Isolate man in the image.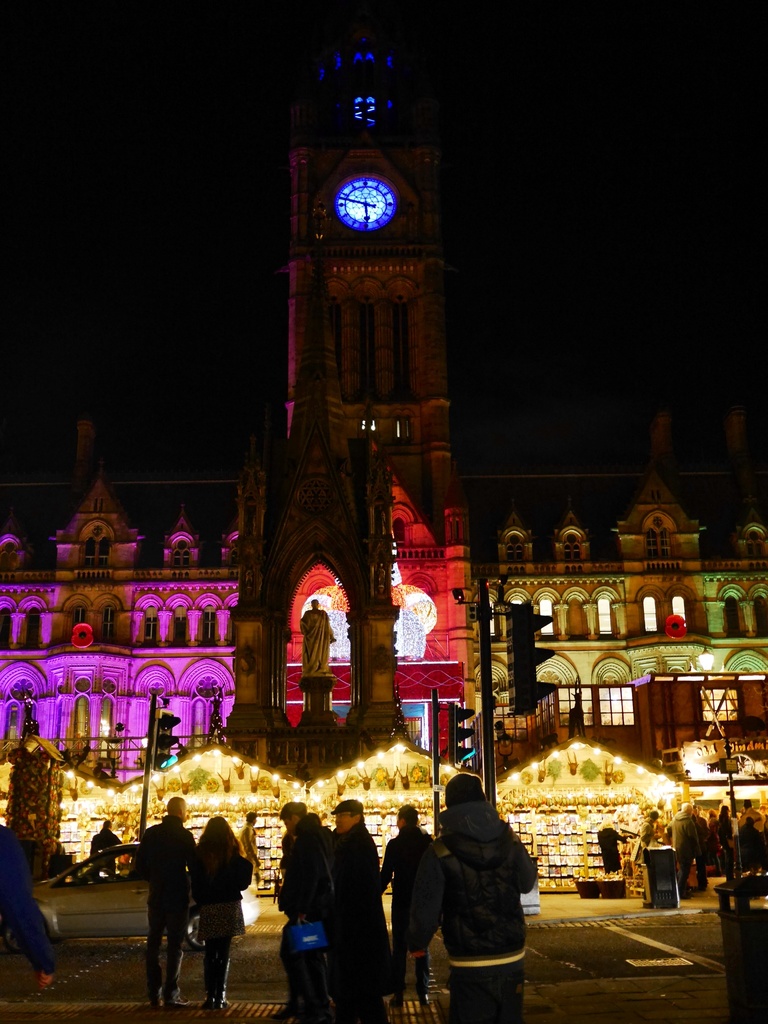
Isolated region: [132, 798, 197, 1004].
